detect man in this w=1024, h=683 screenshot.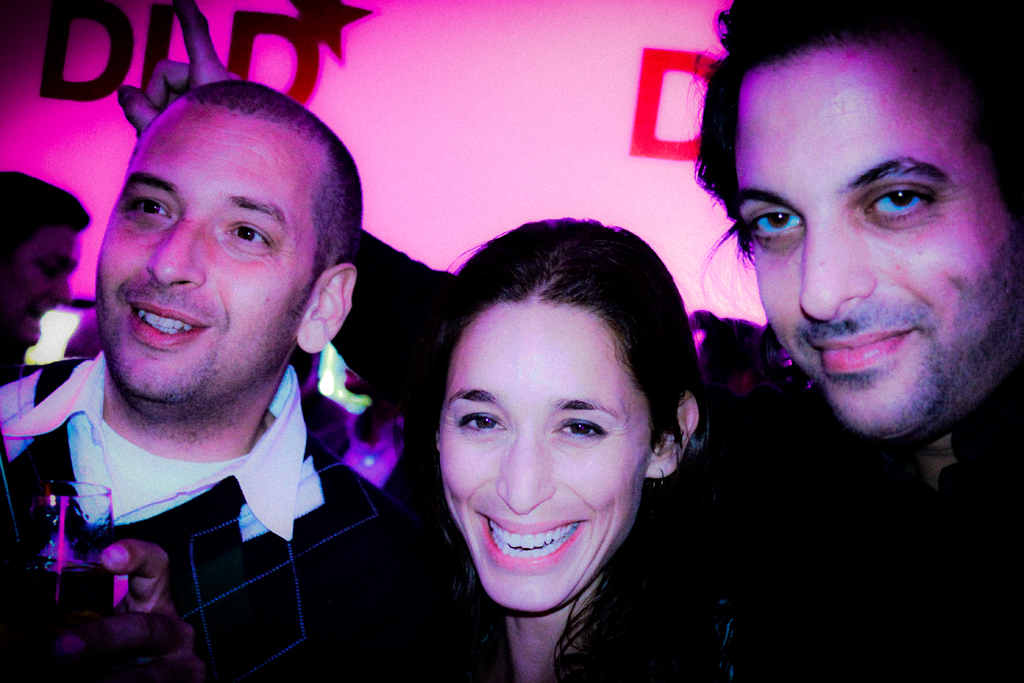
Detection: 678/0/1023/682.
